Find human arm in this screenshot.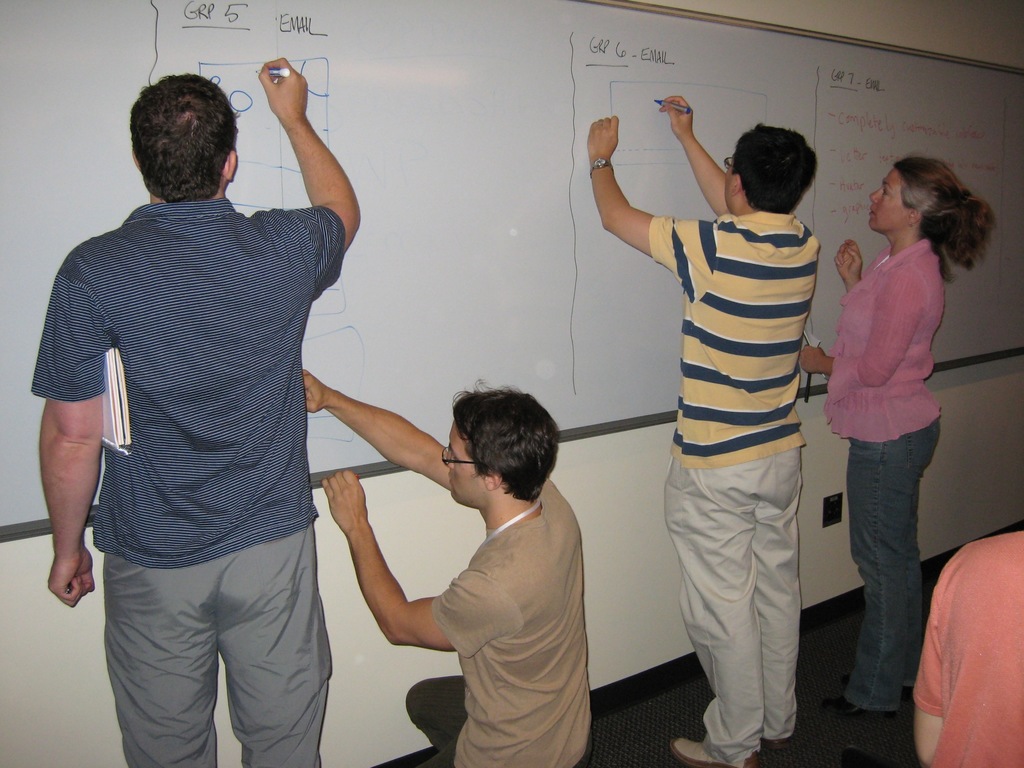
The bounding box for human arm is [660,94,738,218].
